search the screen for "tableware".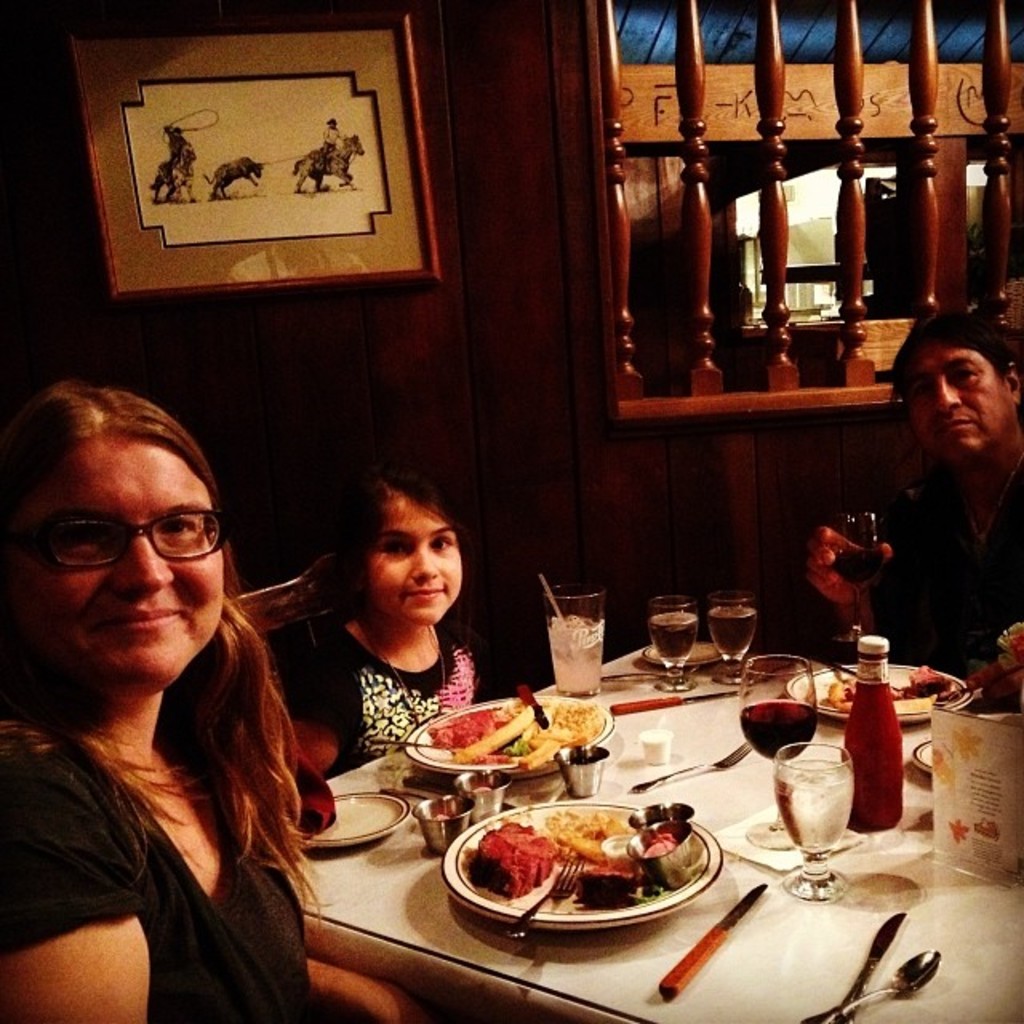
Found at [555,741,611,798].
